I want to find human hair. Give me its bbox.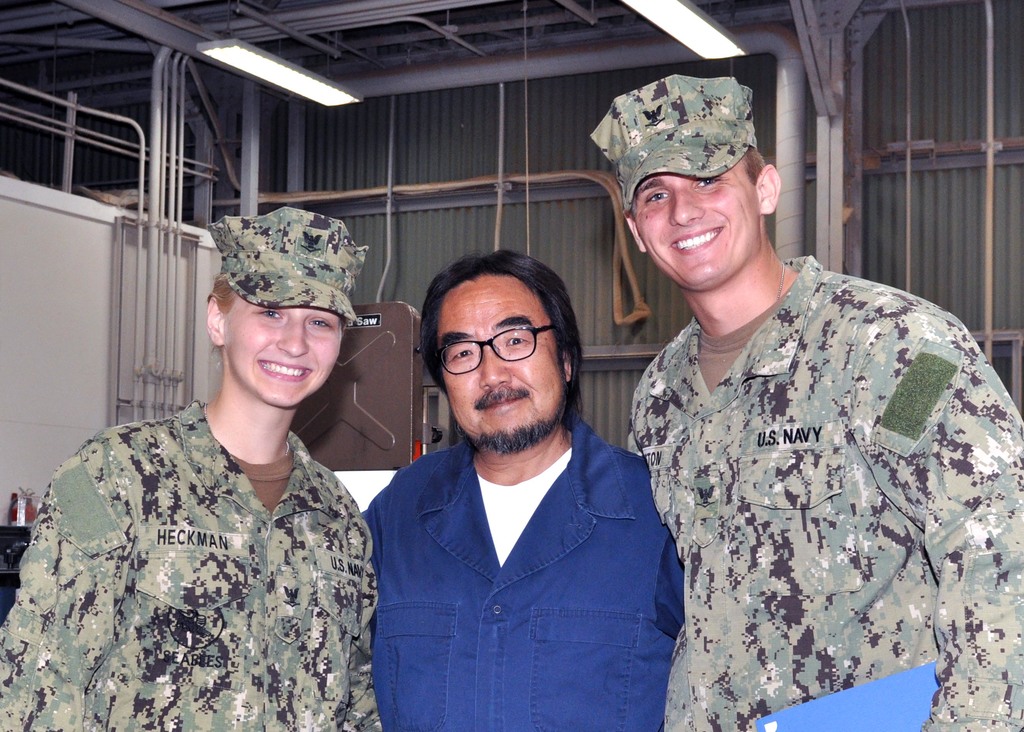
pyautogui.locateOnScreen(626, 146, 770, 222).
